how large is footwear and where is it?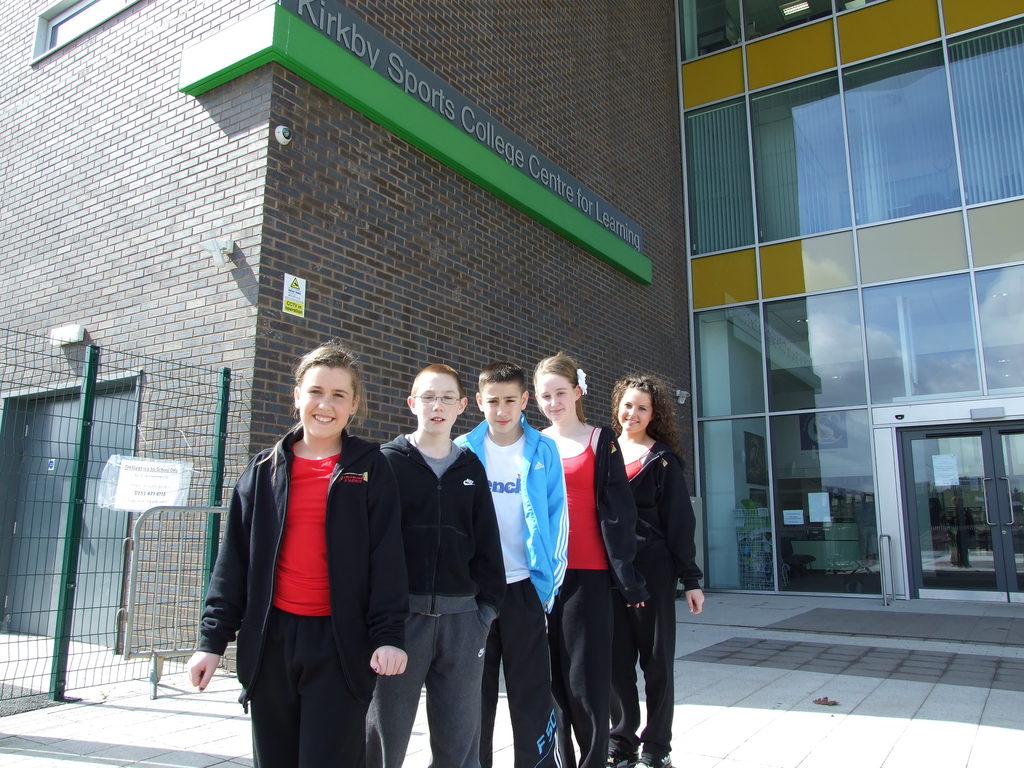
Bounding box: box=[630, 753, 673, 767].
